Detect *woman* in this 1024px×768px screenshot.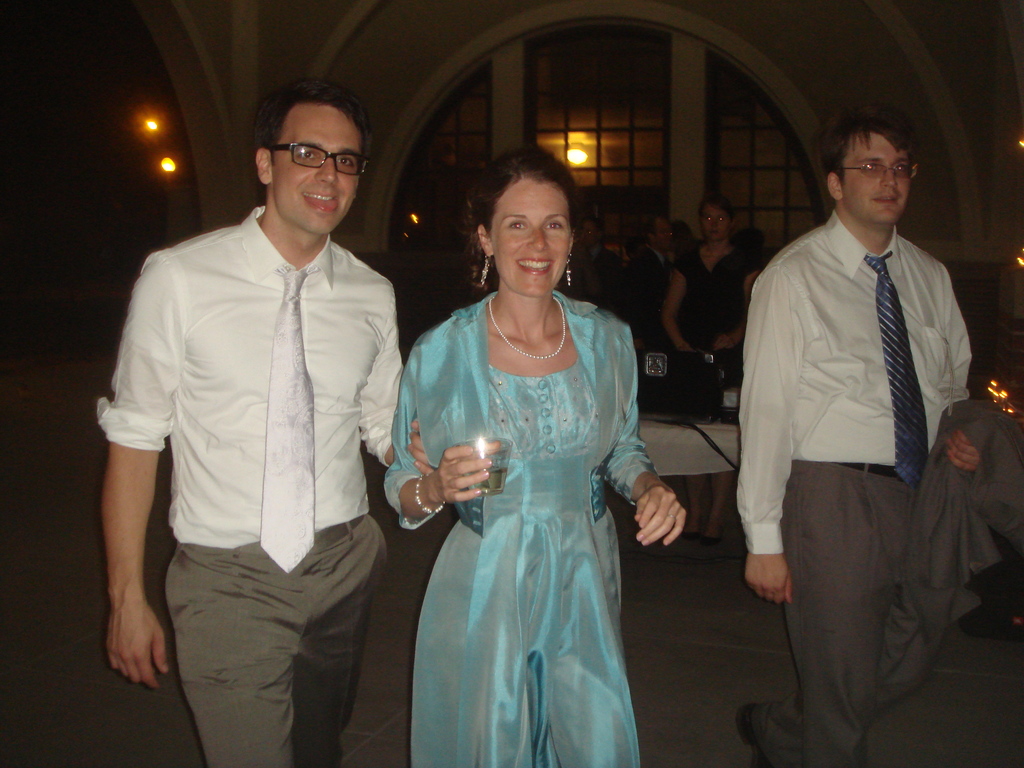
Detection: (left=386, top=137, right=688, bottom=765).
